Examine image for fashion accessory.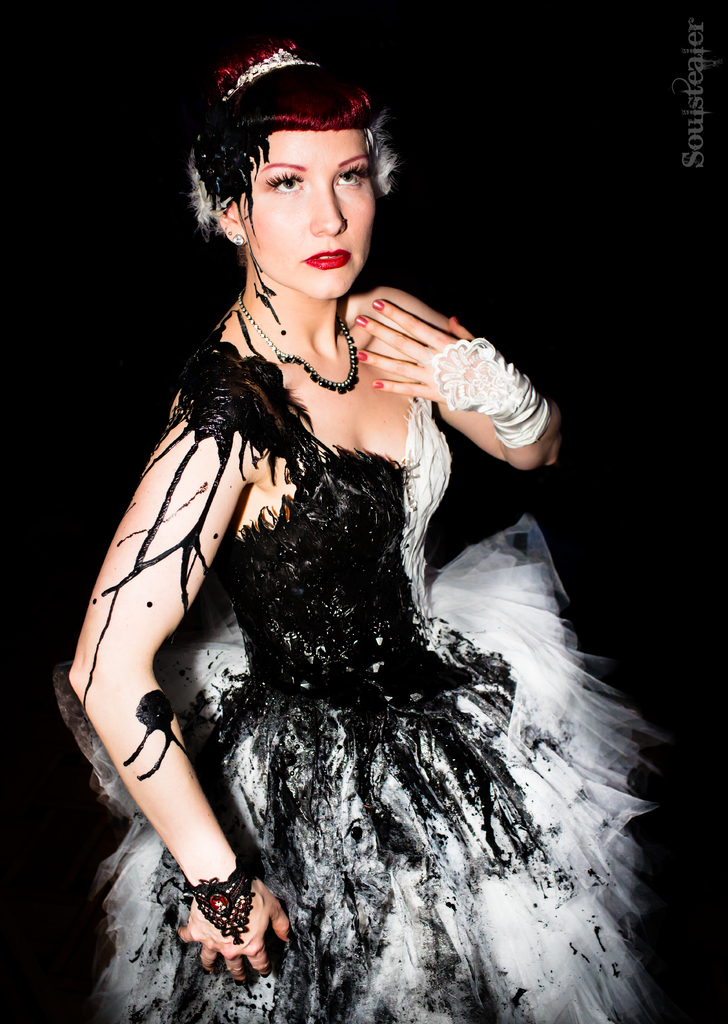
Examination result: bbox=[225, 228, 232, 236].
